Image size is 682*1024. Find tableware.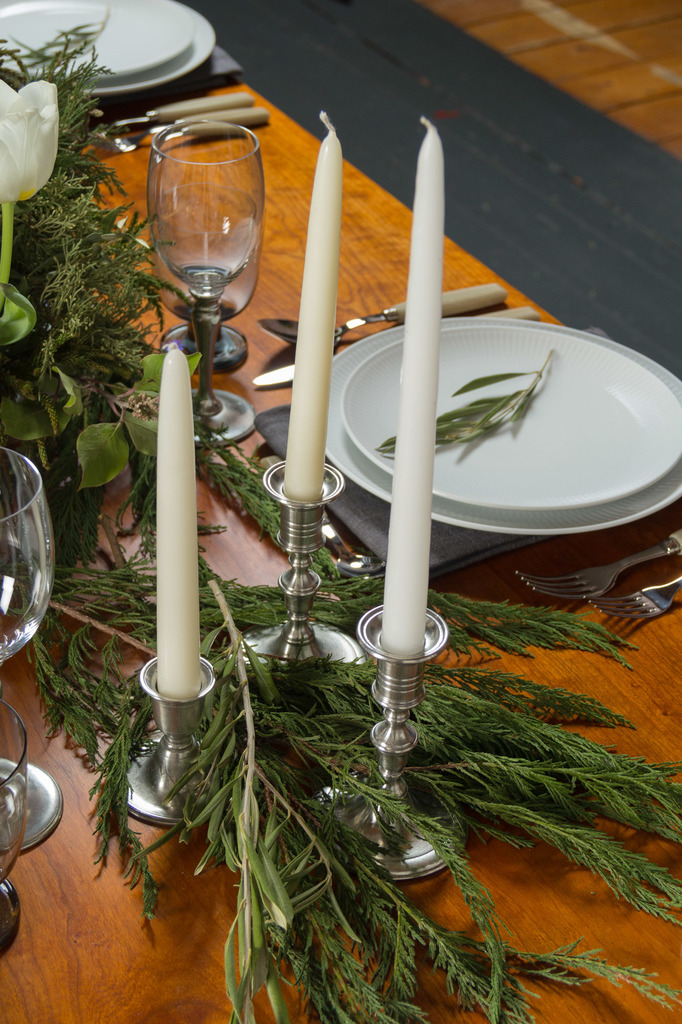
Rect(254, 279, 508, 324).
